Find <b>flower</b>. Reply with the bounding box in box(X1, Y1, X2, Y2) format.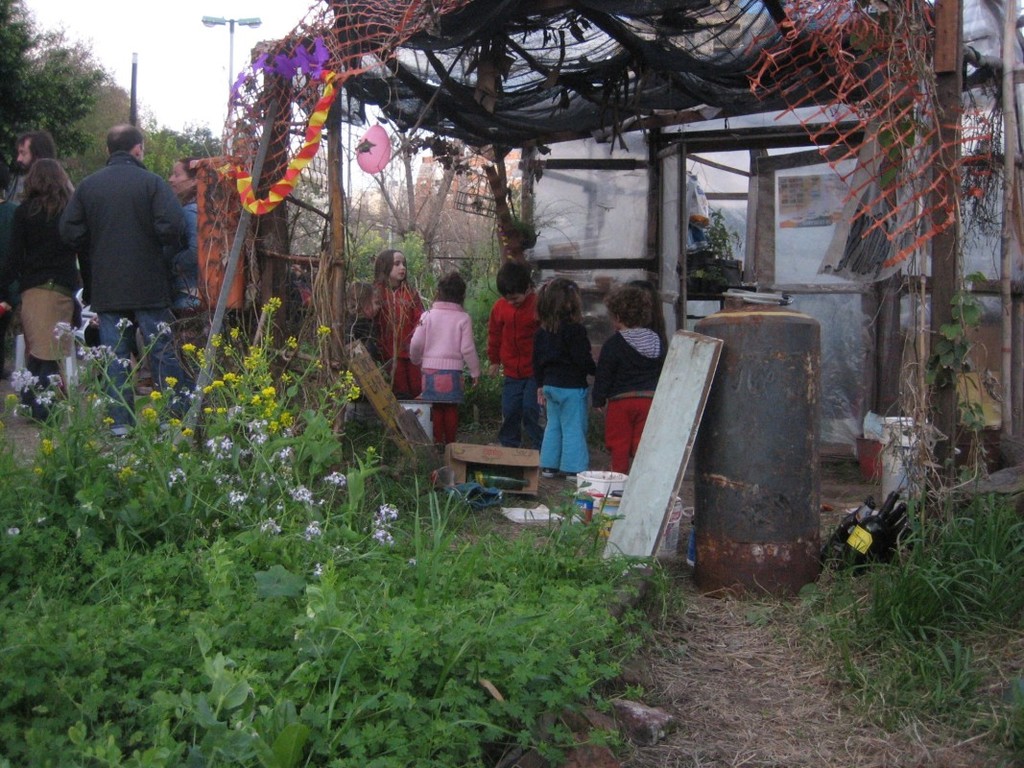
box(139, 372, 208, 457).
